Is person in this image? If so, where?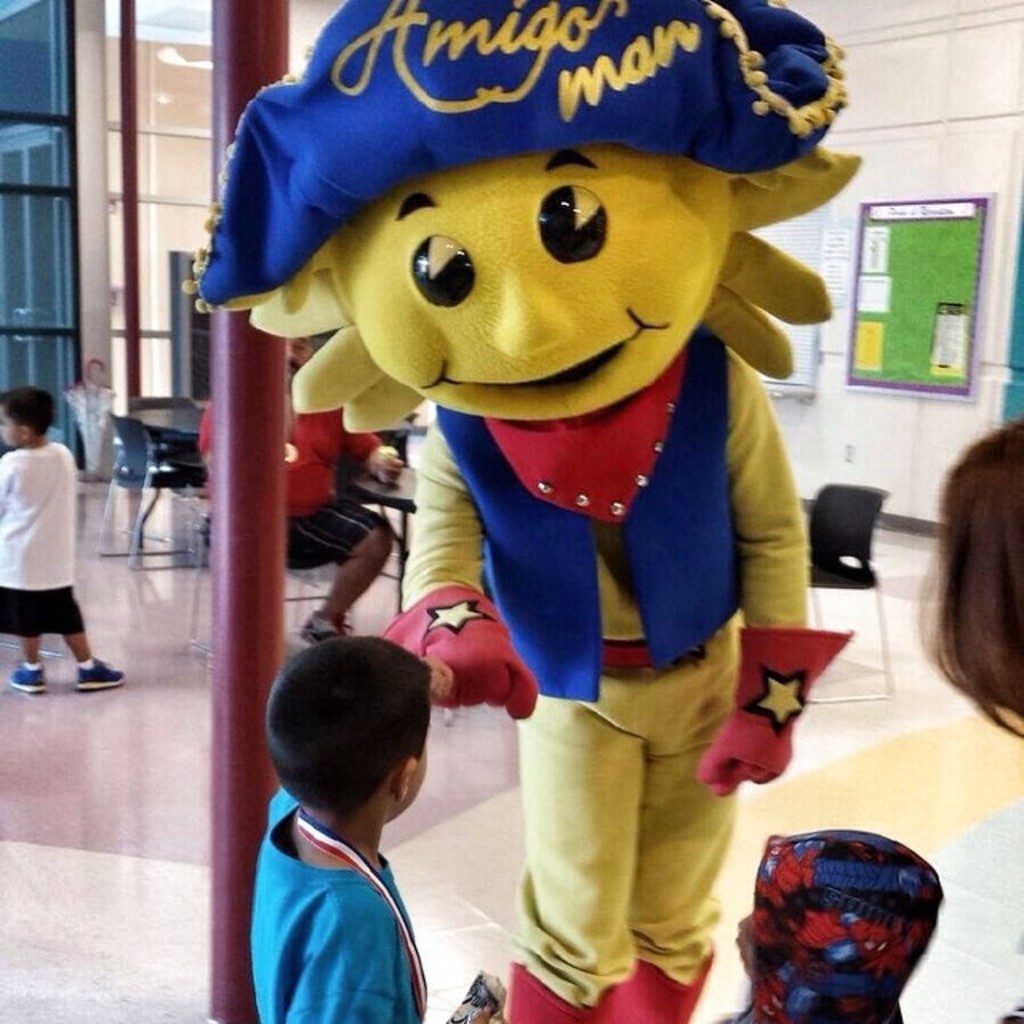
Yes, at (x1=194, y1=326, x2=410, y2=646).
